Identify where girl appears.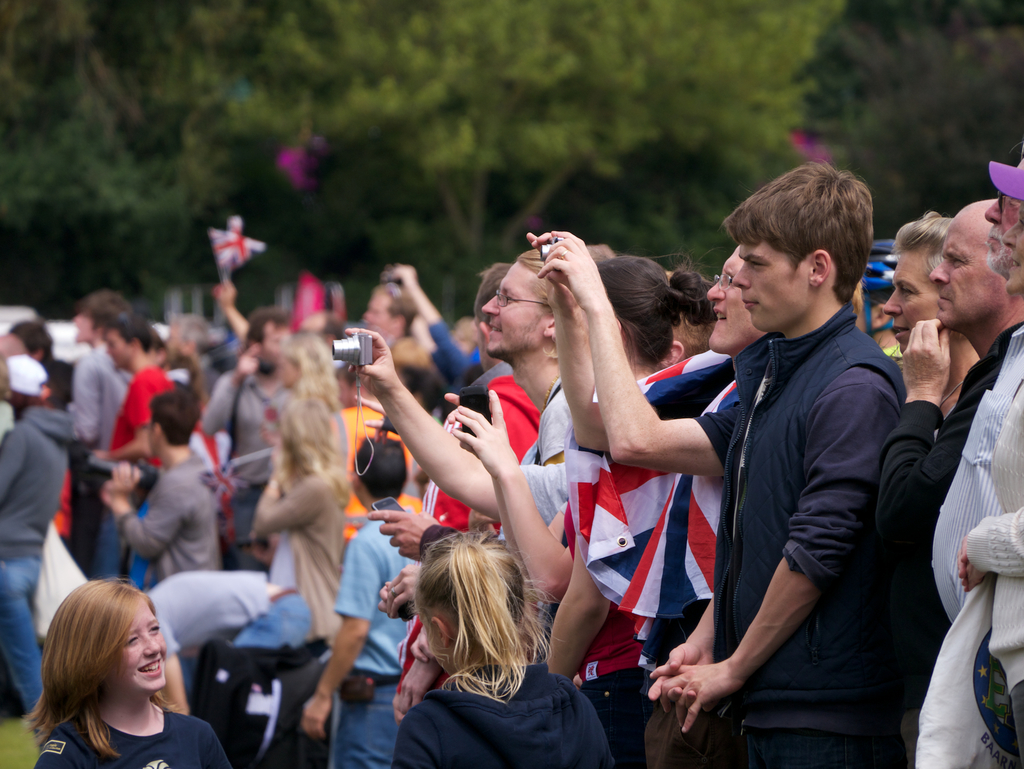
Appears at (left=386, top=528, right=630, bottom=768).
